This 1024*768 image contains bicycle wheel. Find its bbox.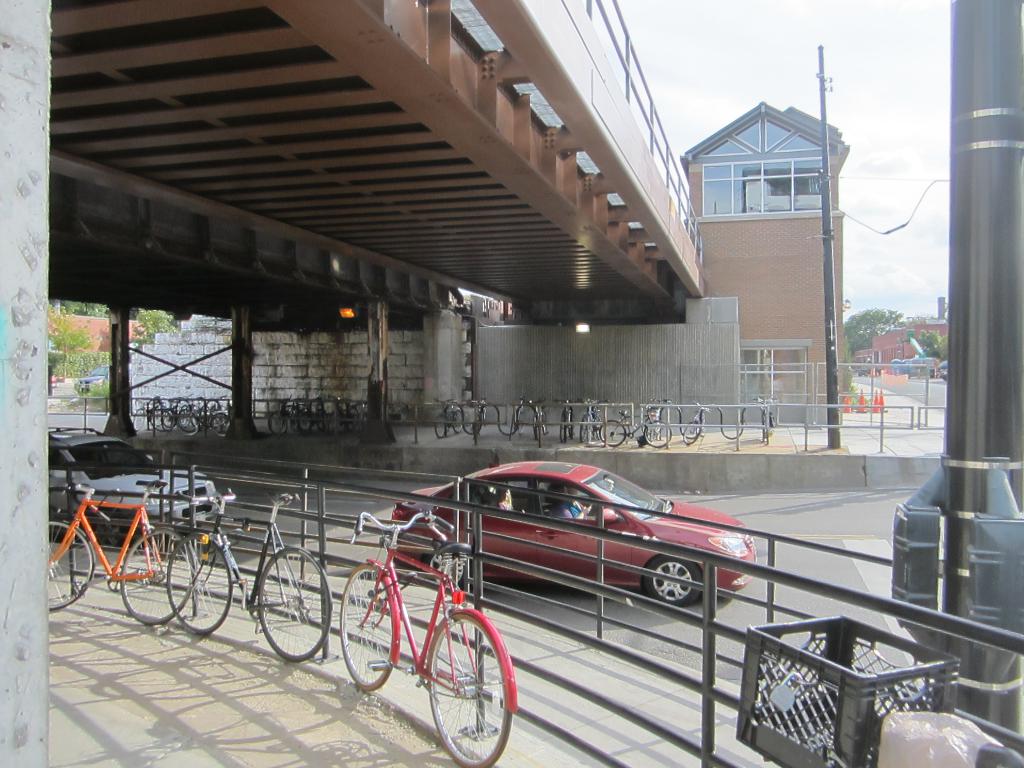
Rect(266, 412, 289, 433).
